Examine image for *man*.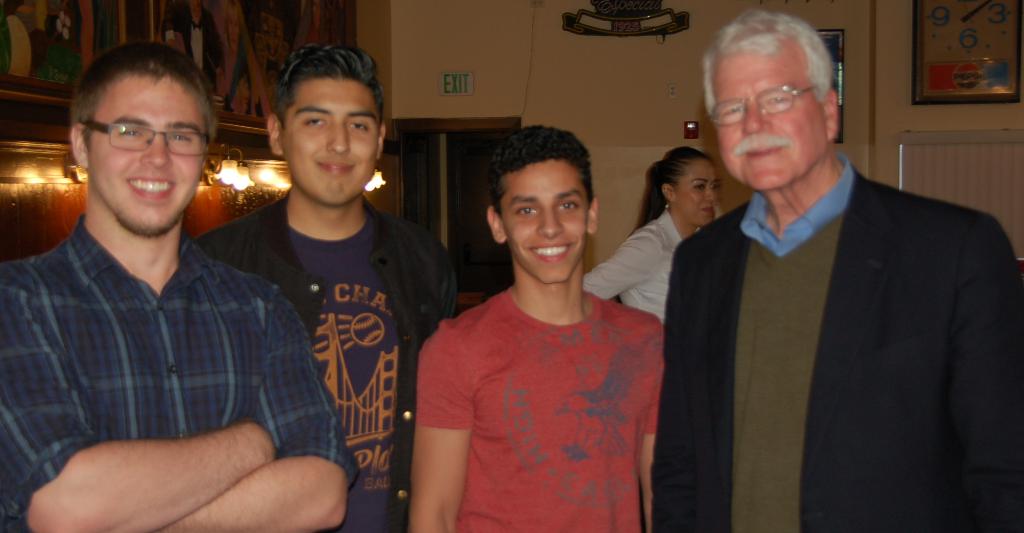
Examination result: [x1=646, y1=10, x2=1023, y2=532].
